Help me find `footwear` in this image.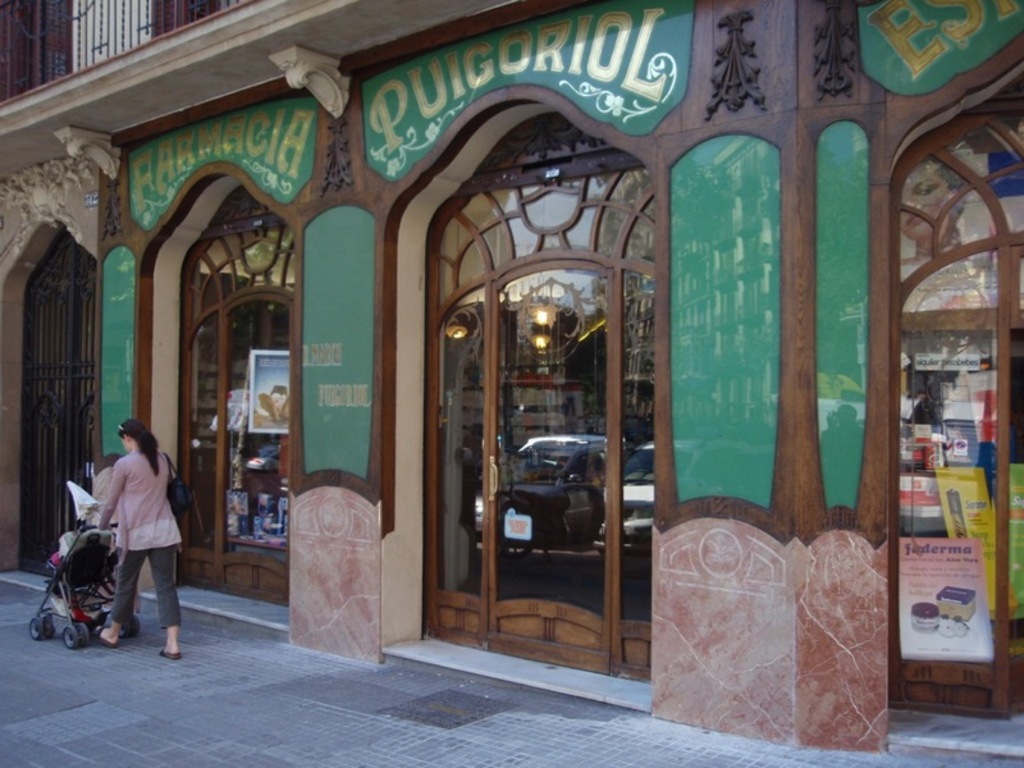
Found it: [88,618,118,649].
